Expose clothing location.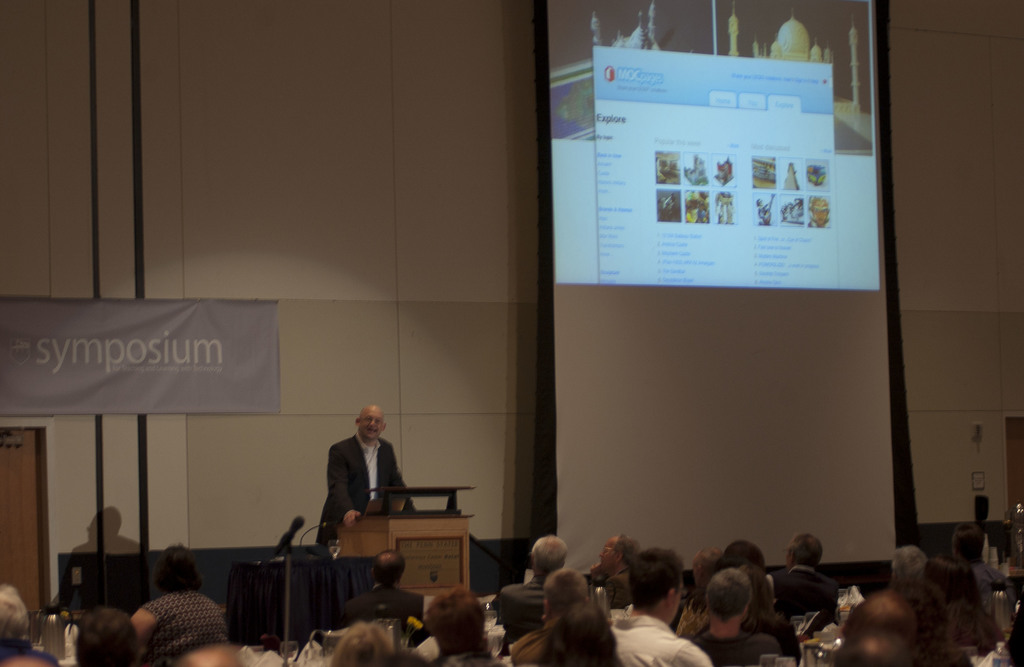
Exposed at Rect(764, 566, 848, 607).
